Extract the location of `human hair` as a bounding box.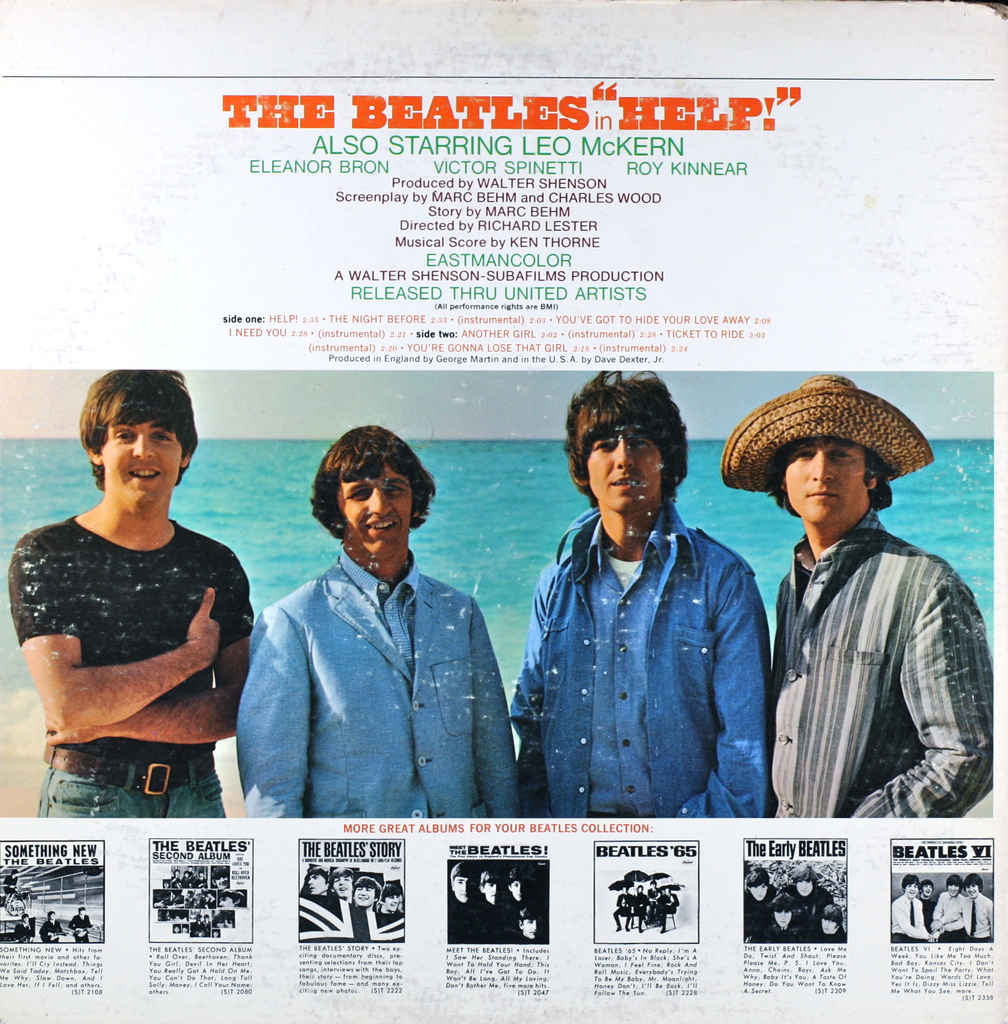
(943, 872, 963, 890).
